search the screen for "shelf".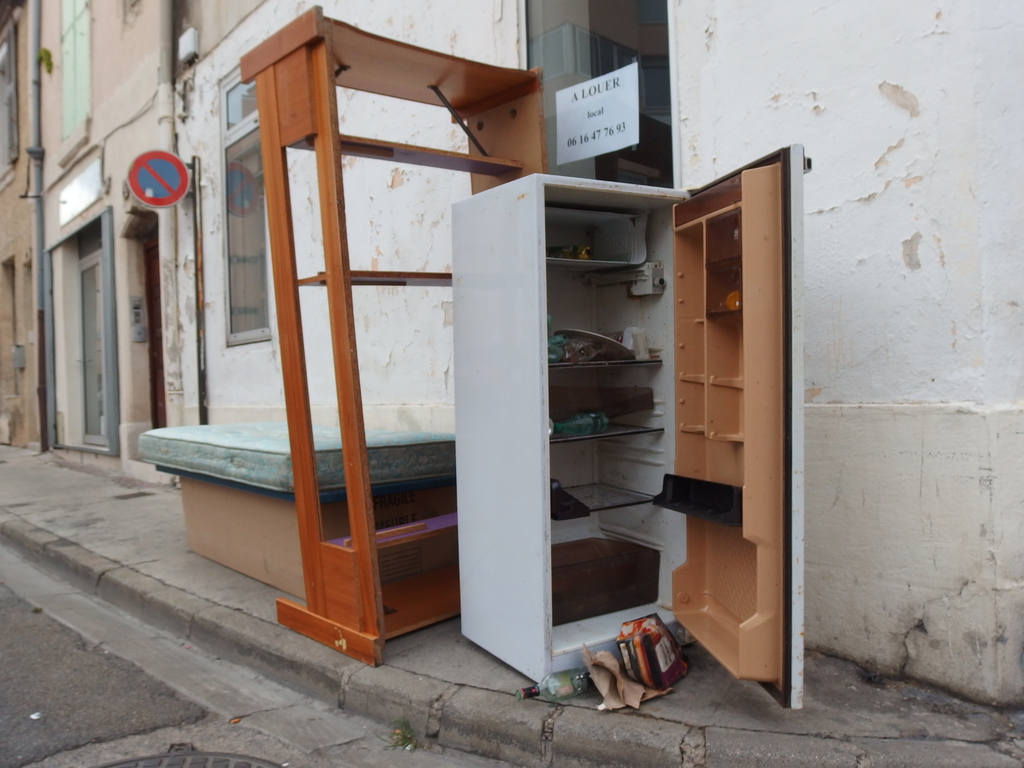
Found at [288, 144, 525, 177].
